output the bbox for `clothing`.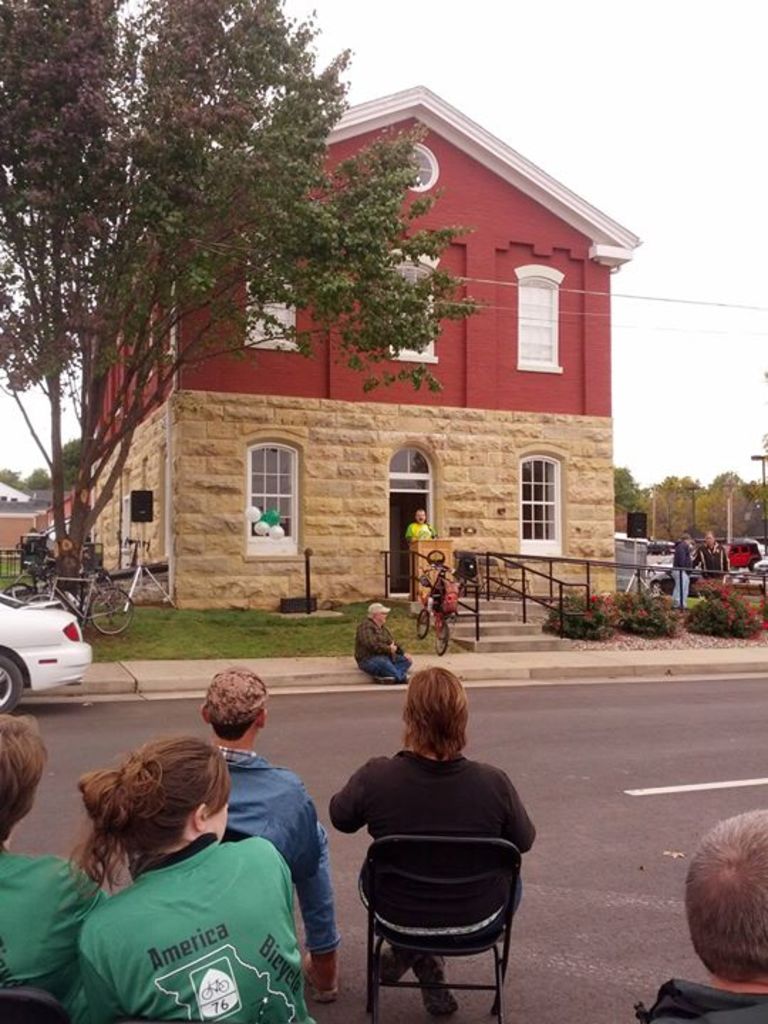
671,532,700,604.
